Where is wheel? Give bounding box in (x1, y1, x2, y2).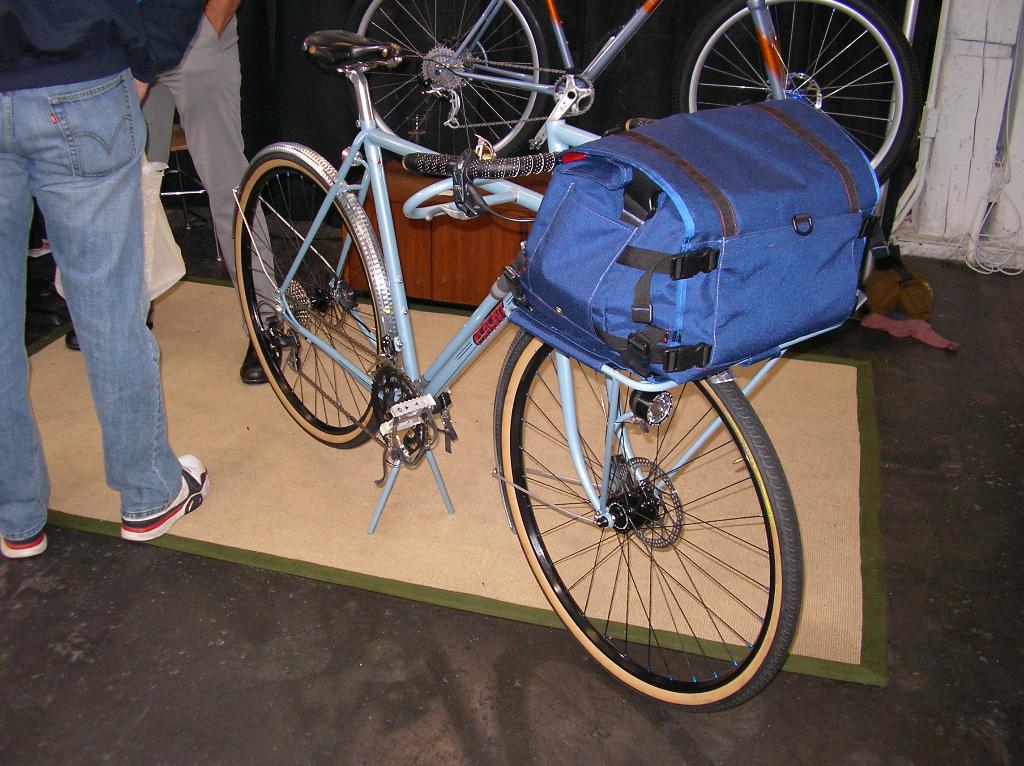
(679, 0, 915, 191).
